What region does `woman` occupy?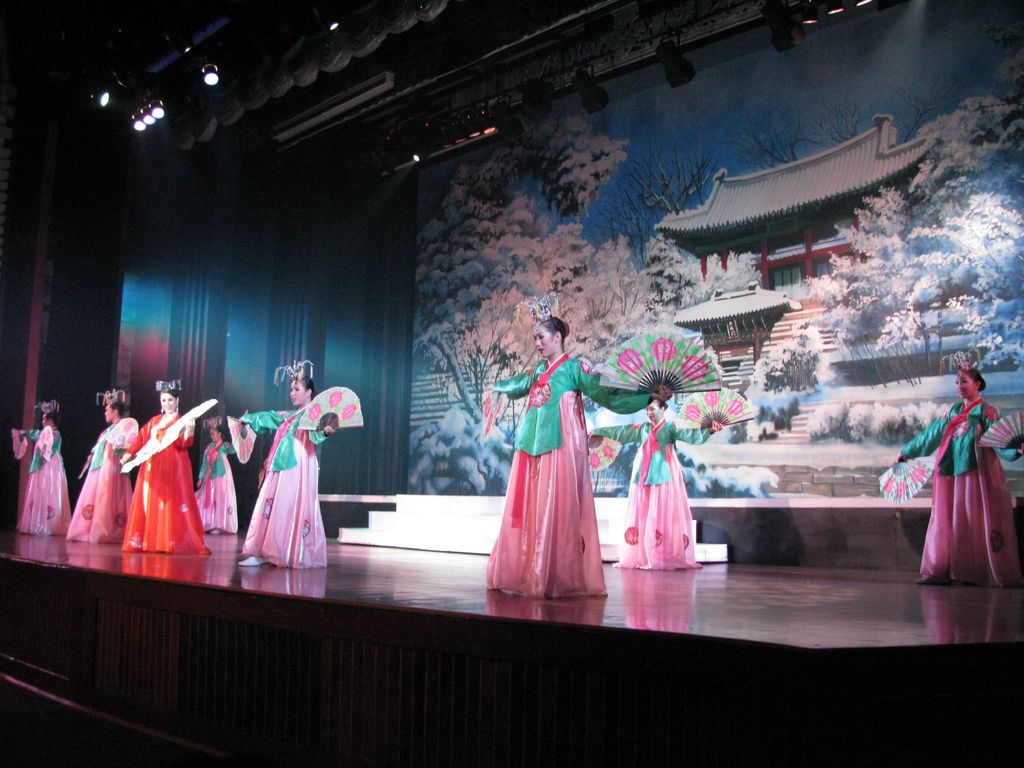
<bbox>241, 358, 335, 570</bbox>.
